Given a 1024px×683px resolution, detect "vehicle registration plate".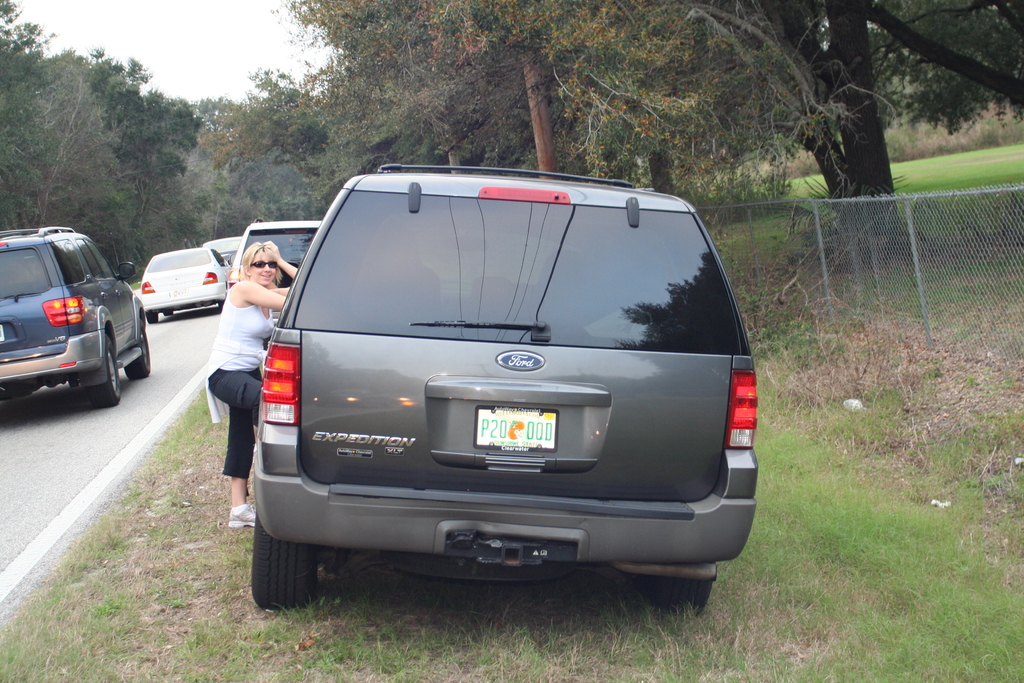
{"left": 472, "top": 401, "right": 559, "bottom": 452}.
